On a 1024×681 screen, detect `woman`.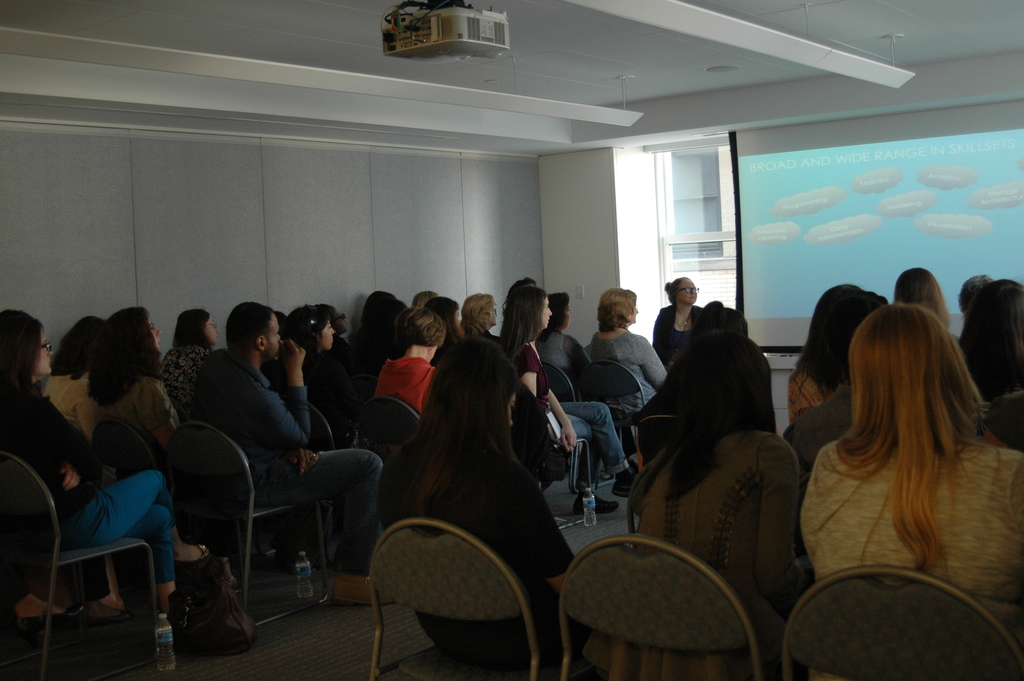
[369,304,447,413].
